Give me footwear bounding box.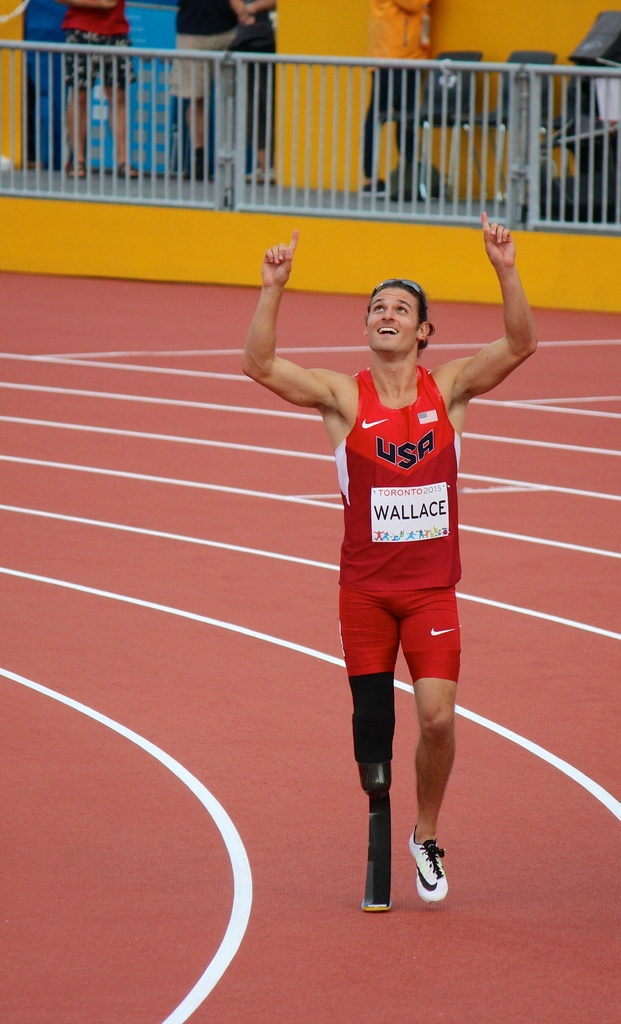
<region>409, 822, 460, 904</region>.
